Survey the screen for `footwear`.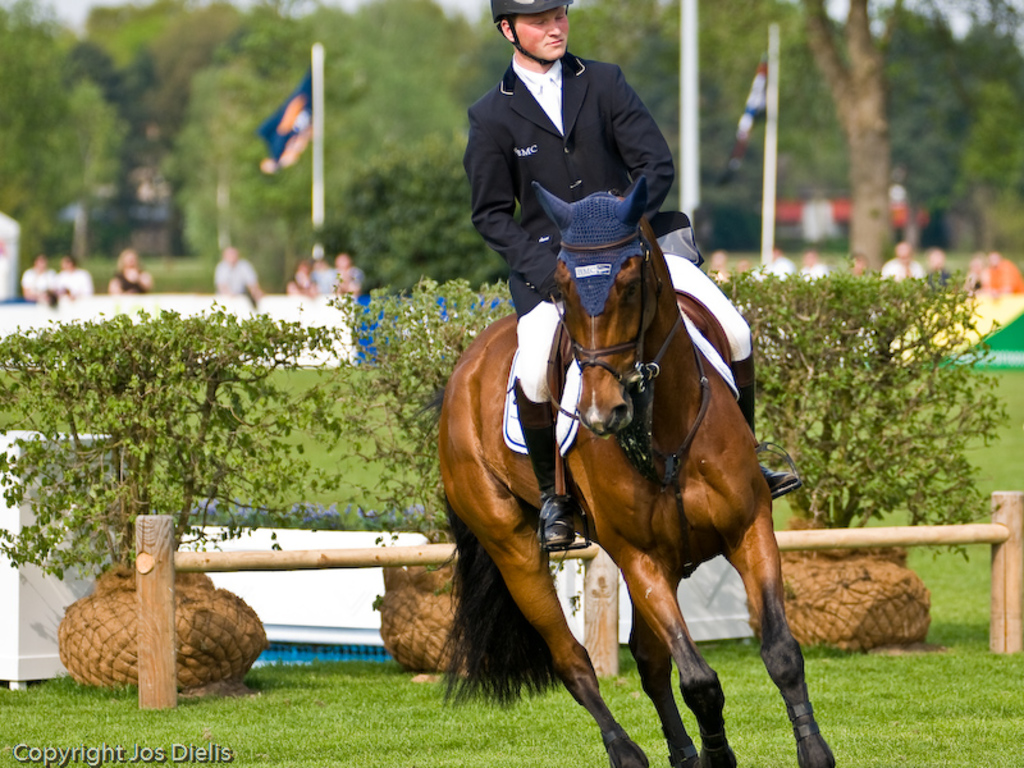
Survey found: [755,461,804,503].
